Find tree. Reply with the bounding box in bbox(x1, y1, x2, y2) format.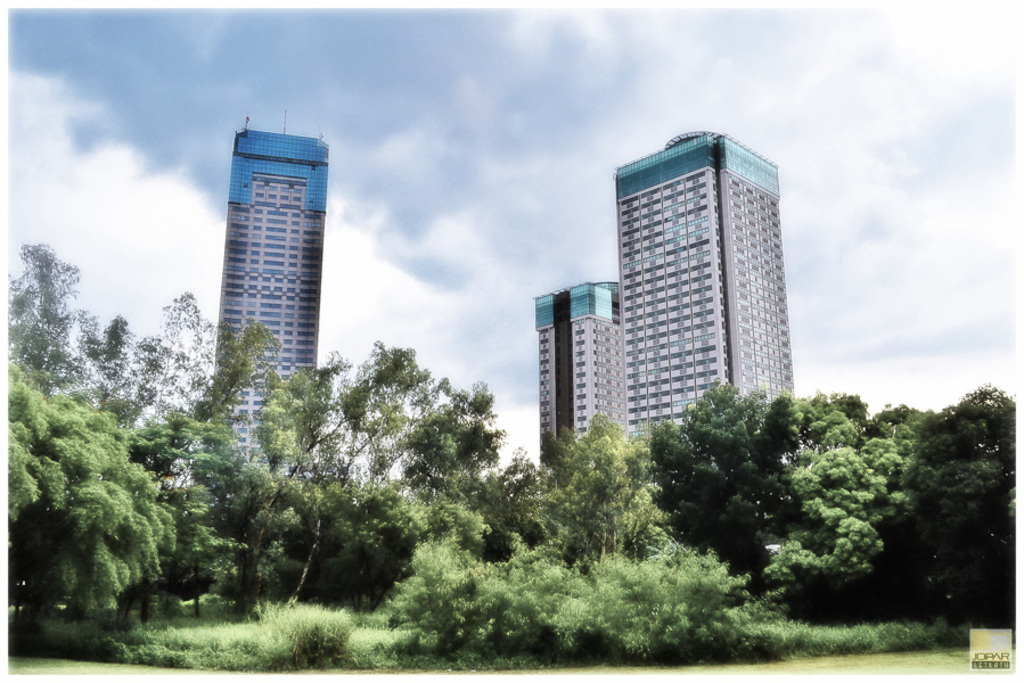
bbox(775, 377, 927, 611).
